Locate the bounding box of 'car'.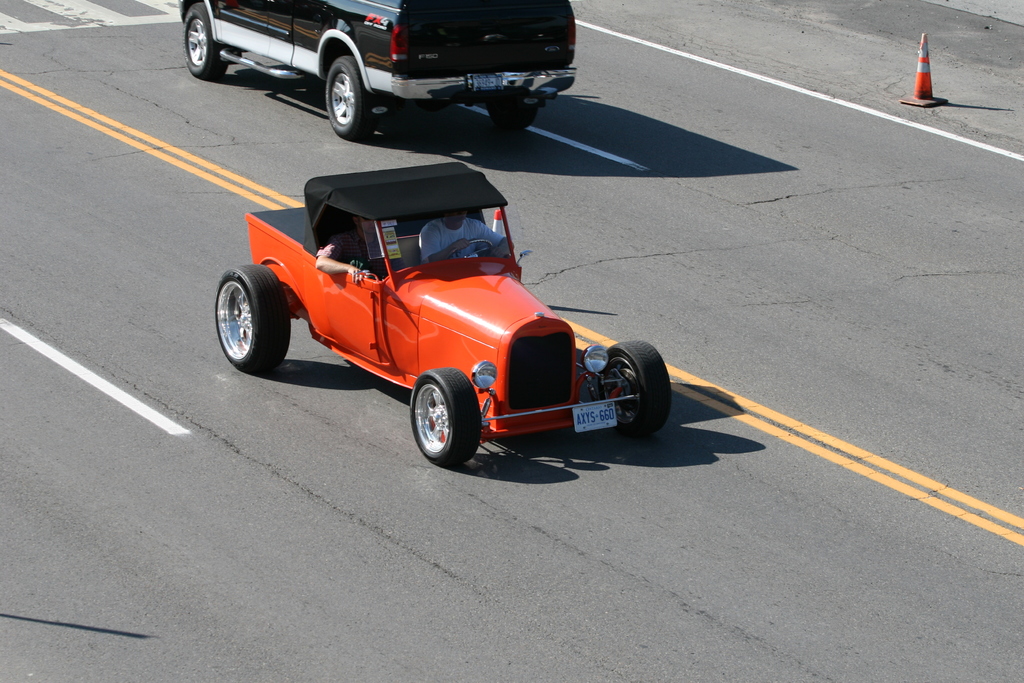
Bounding box: <bbox>181, 0, 581, 142</bbox>.
